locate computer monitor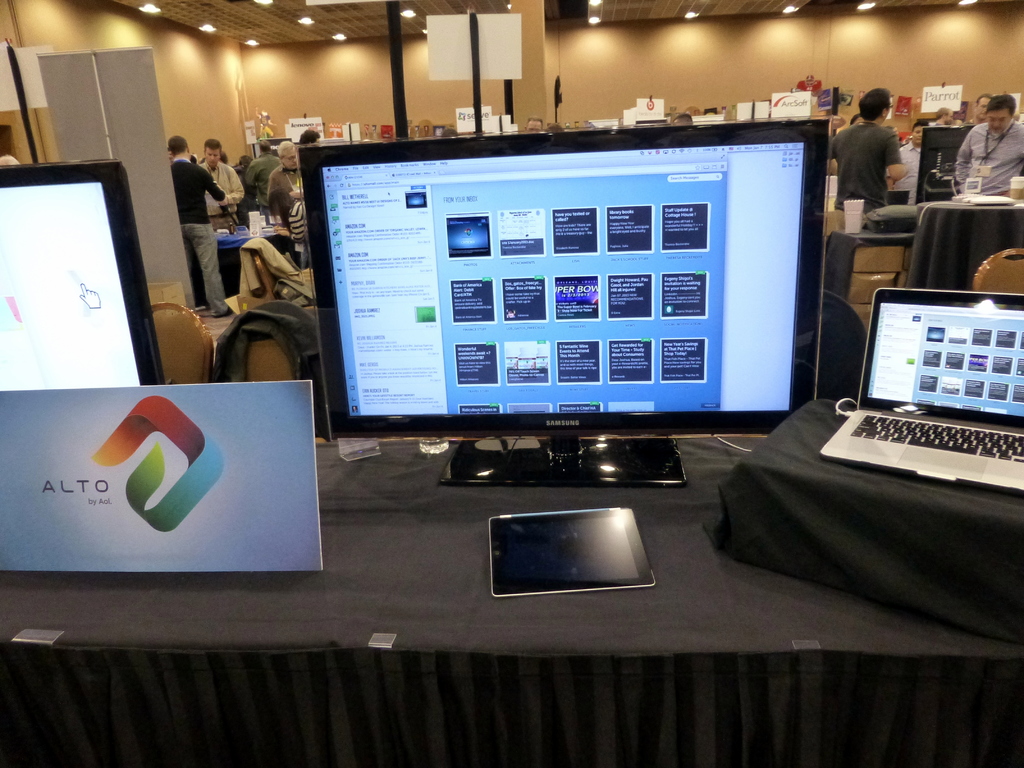
0/157/168/388
